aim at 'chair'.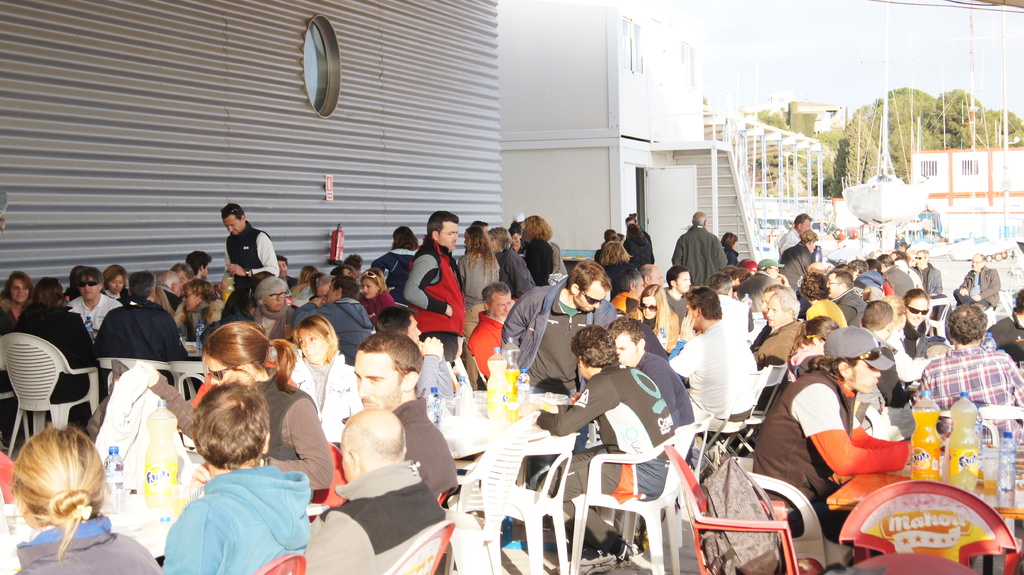
Aimed at detection(732, 363, 785, 458).
